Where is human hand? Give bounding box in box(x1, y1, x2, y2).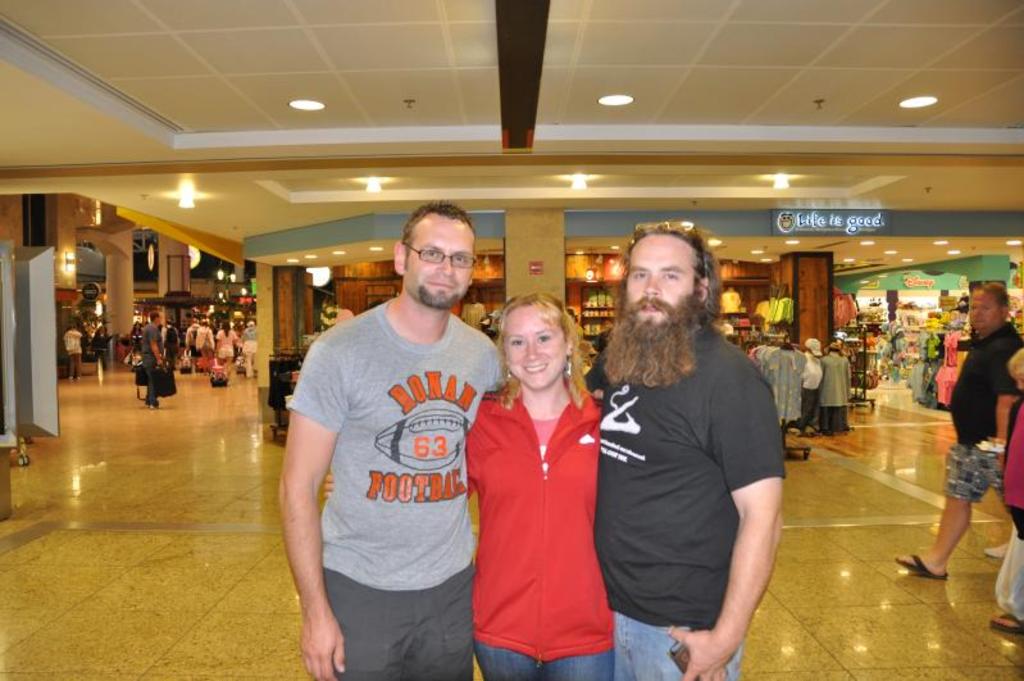
box(666, 621, 739, 680).
